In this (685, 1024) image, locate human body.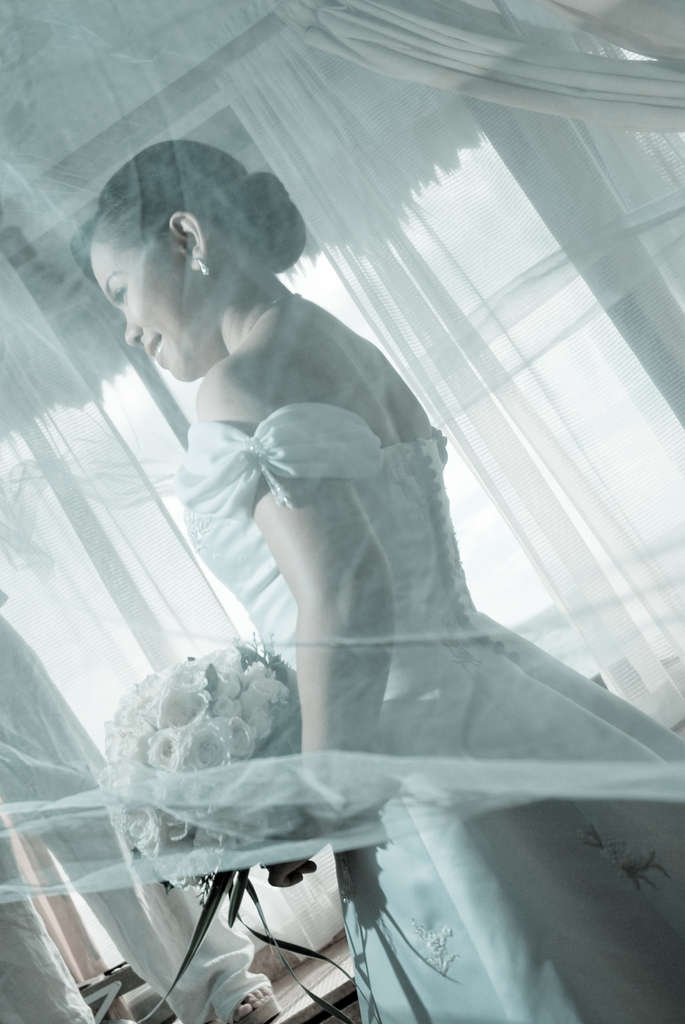
Bounding box: box(78, 140, 684, 1023).
